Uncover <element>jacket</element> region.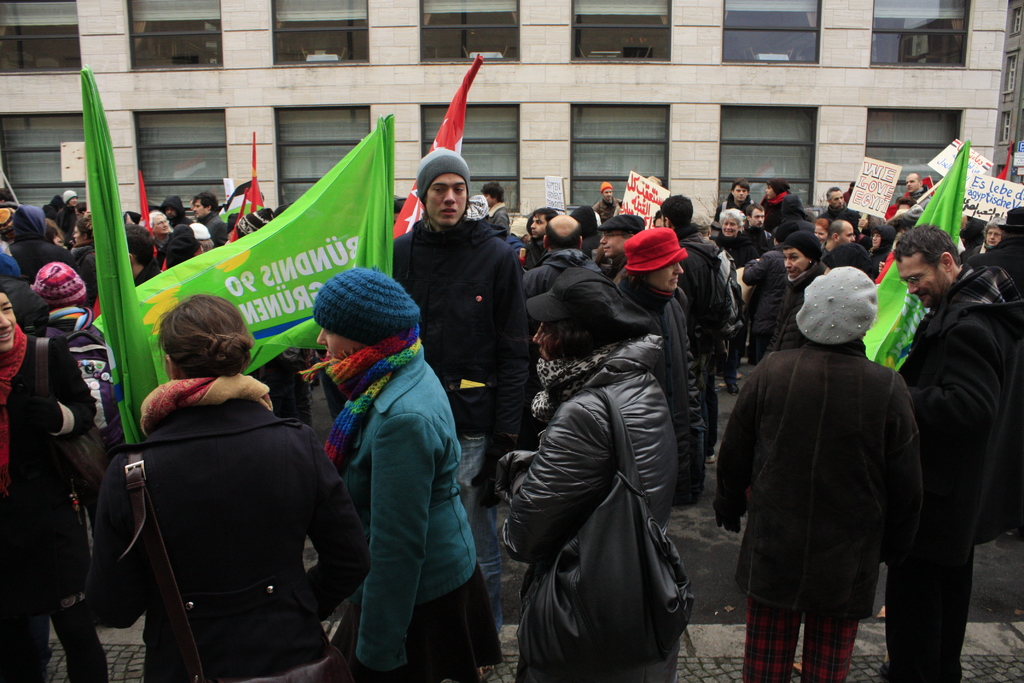
Uncovered: select_region(85, 404, 354, 682).
